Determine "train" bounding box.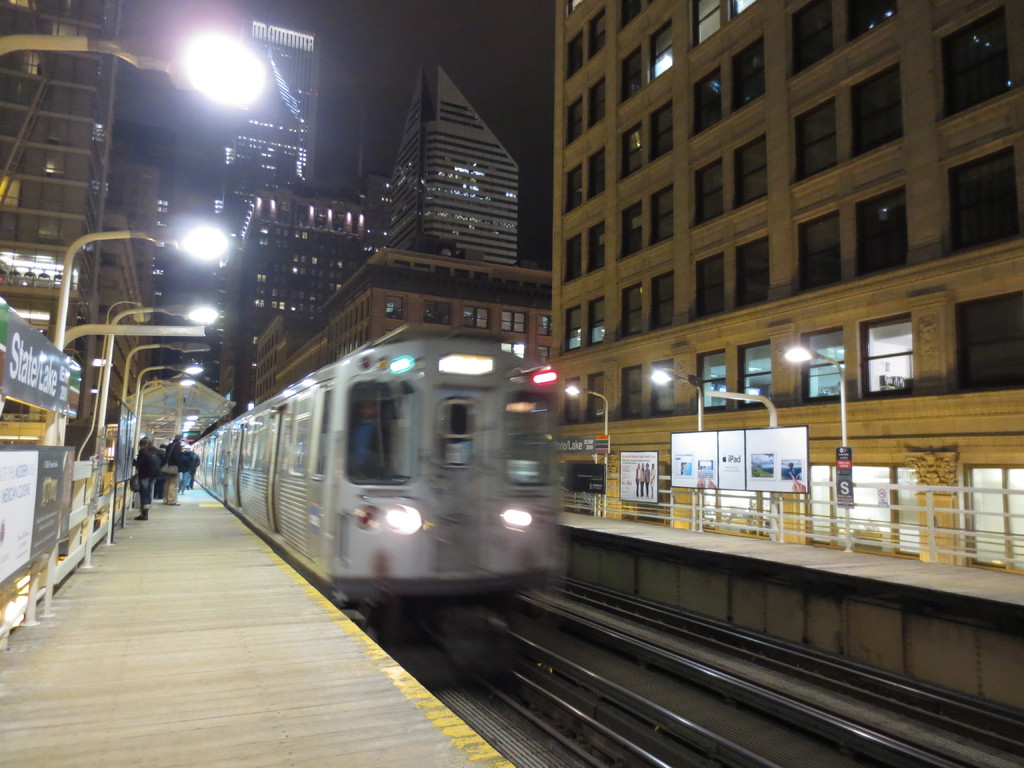
Determined: 186:330:568:637.
